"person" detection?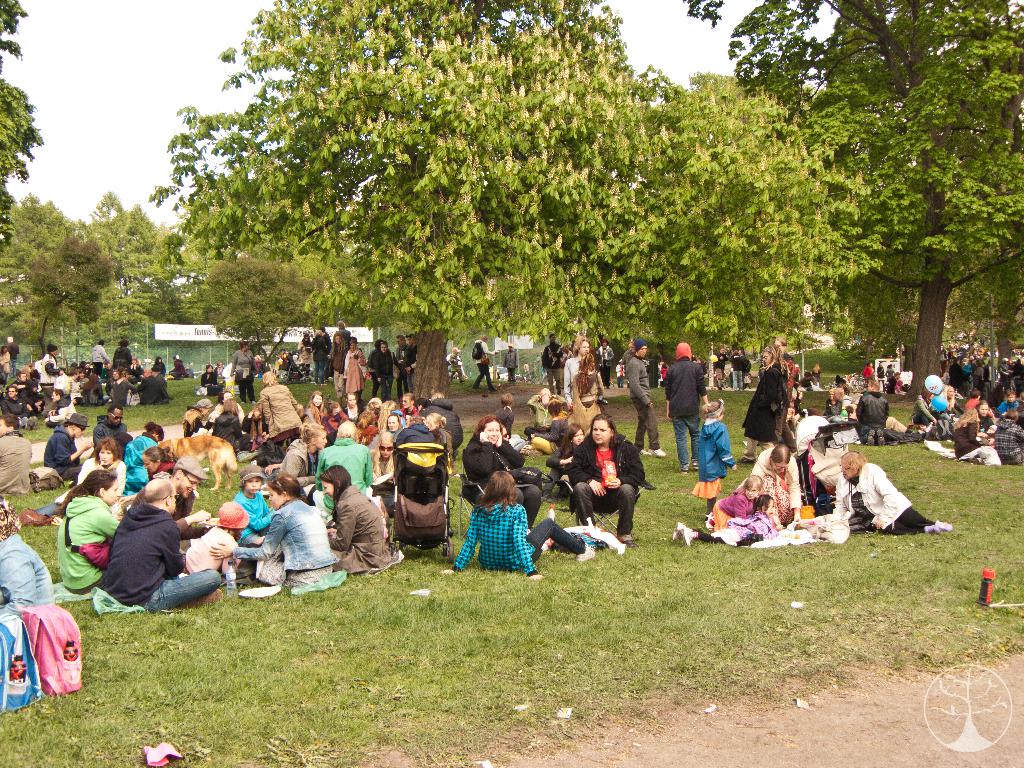
bbox=[57, 482, 127, 592]
